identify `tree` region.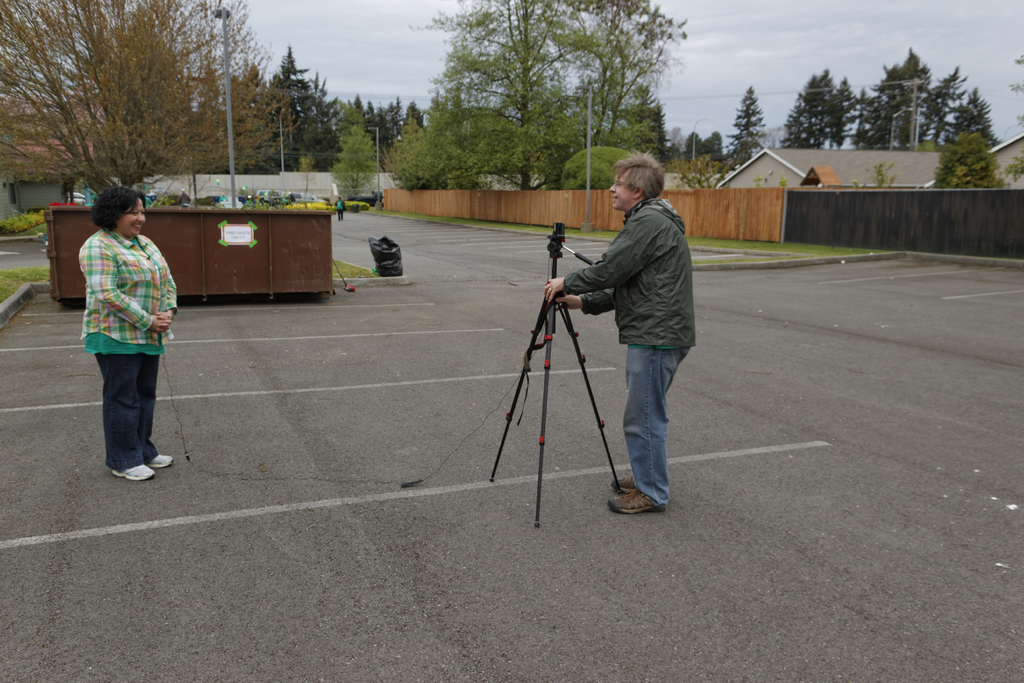
Region: (x1=929, y1=119, x2=1004, y2=192).
